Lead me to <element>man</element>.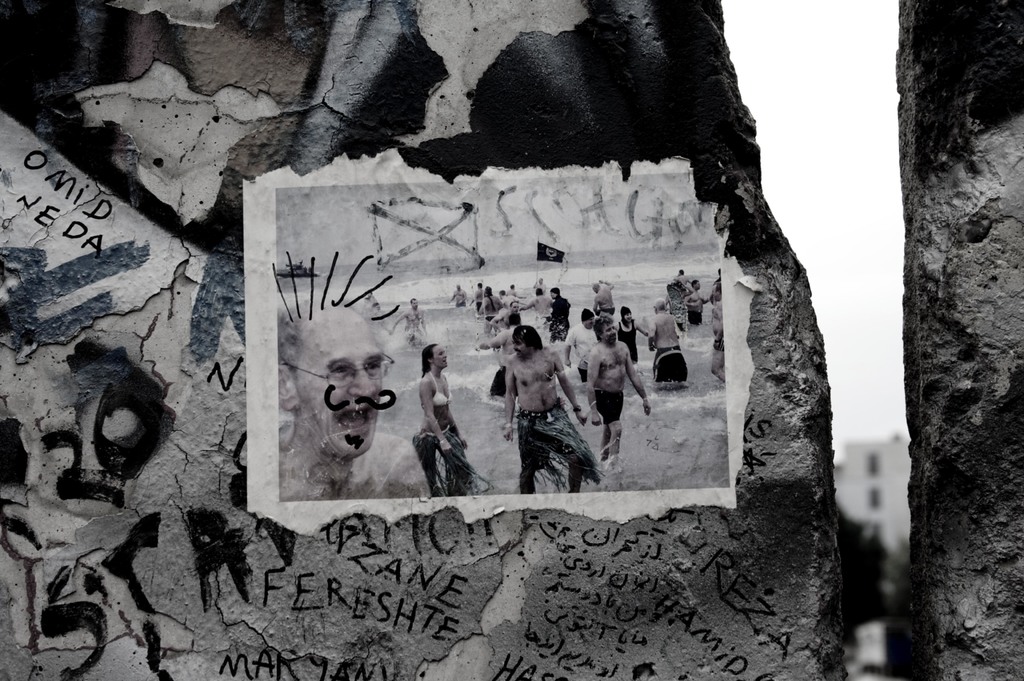
Lead to bbox=(612, 304, 650, 361).
